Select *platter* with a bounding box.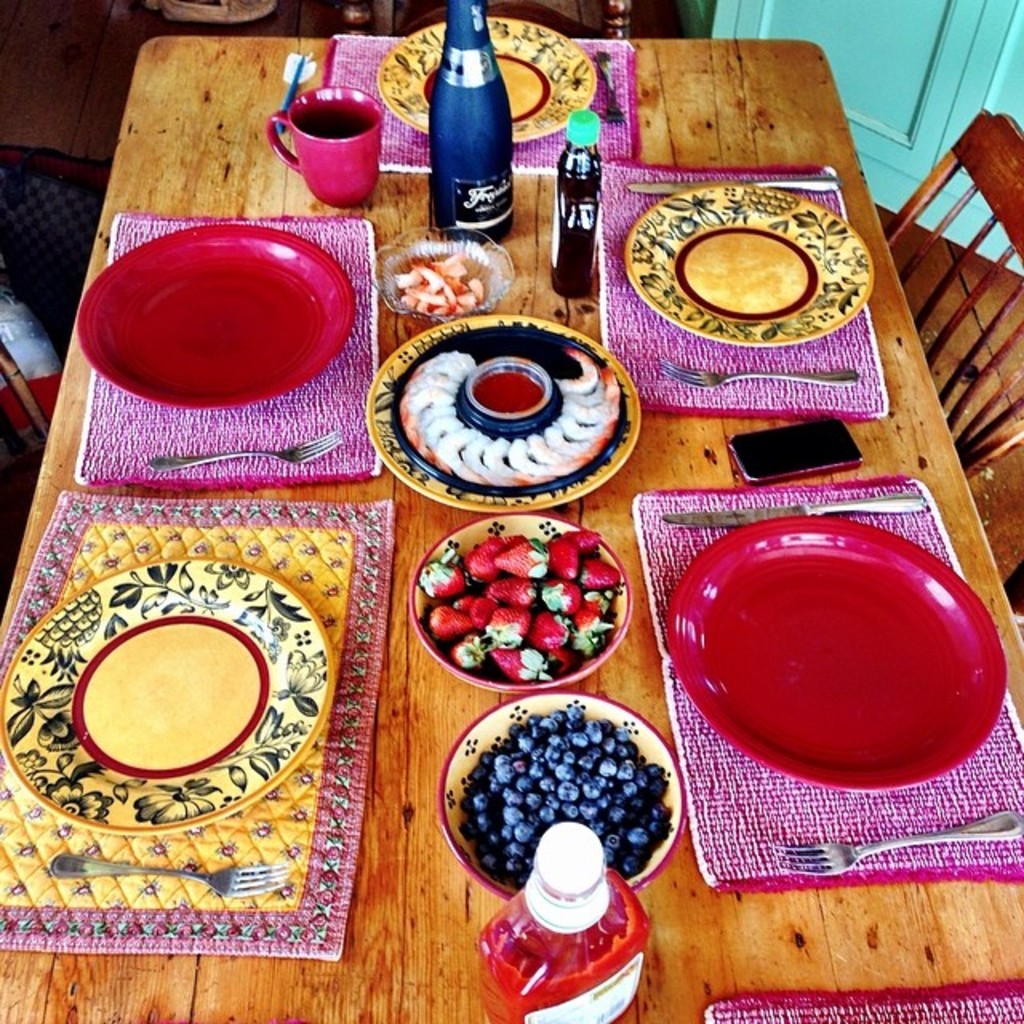
<region>434, 696, 675, 894</region>.
